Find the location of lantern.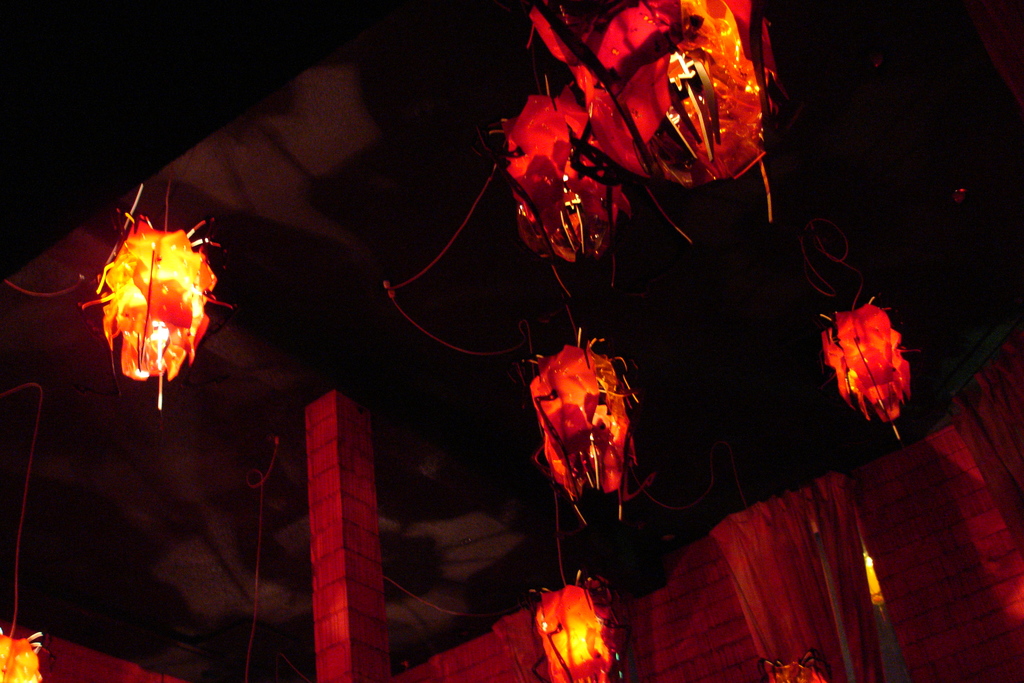
Location: {"left": 495, "top": 81, "right": 631, "bottom": 298}.
